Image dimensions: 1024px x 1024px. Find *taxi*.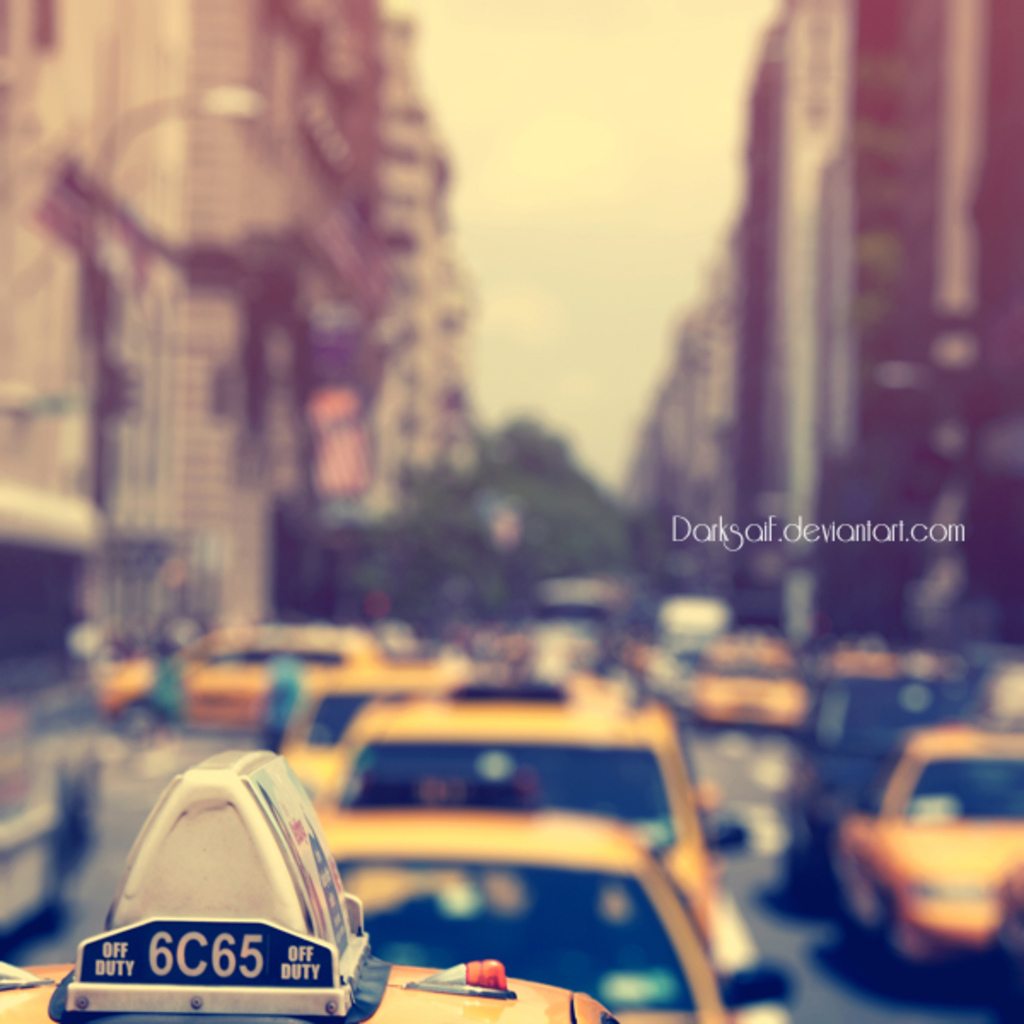
[x1=276, y1=666, x2=749, y2=939].
